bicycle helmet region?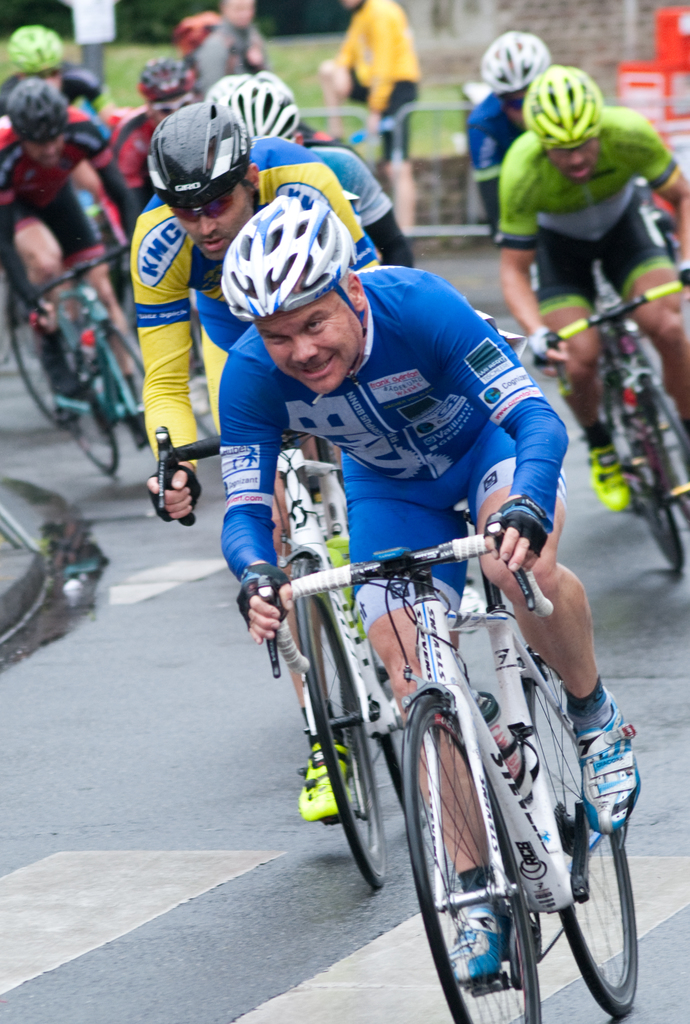
12, 80, 69, 145
